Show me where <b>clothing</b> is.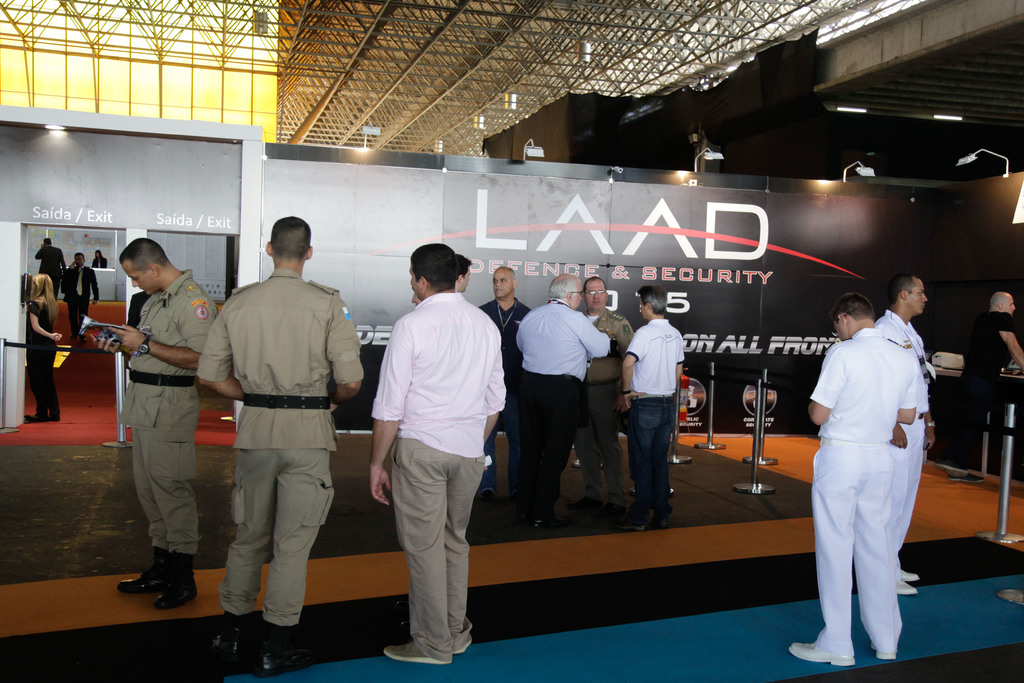
<b>clothing</b> is at box=[36, 247, 72, 298].
